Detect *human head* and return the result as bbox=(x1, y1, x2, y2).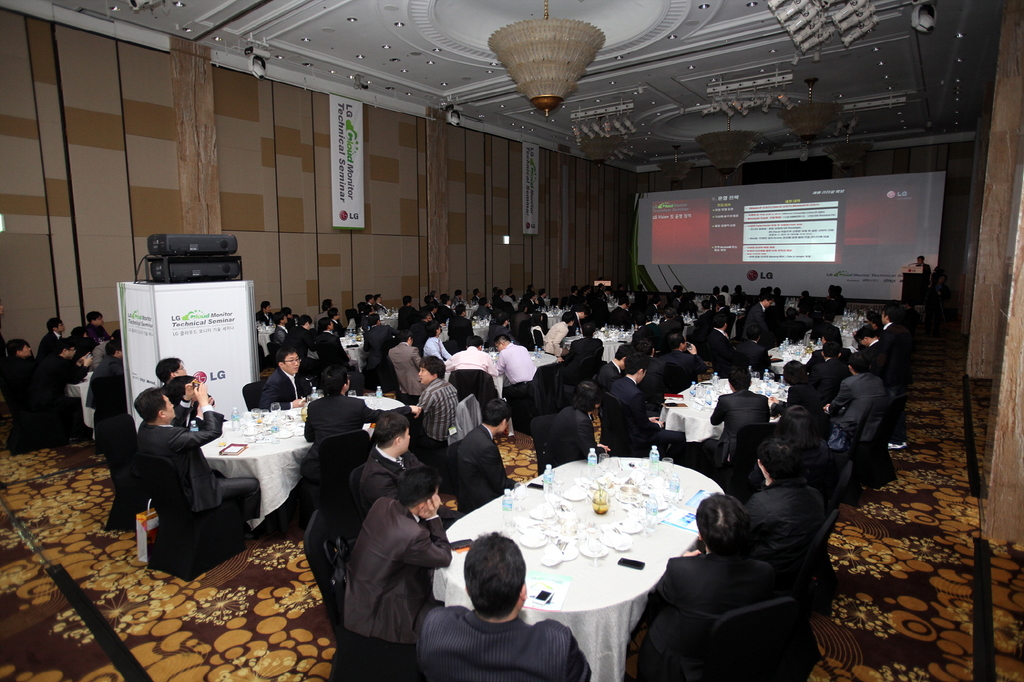
bbox=(754, 427, 796, 486).
